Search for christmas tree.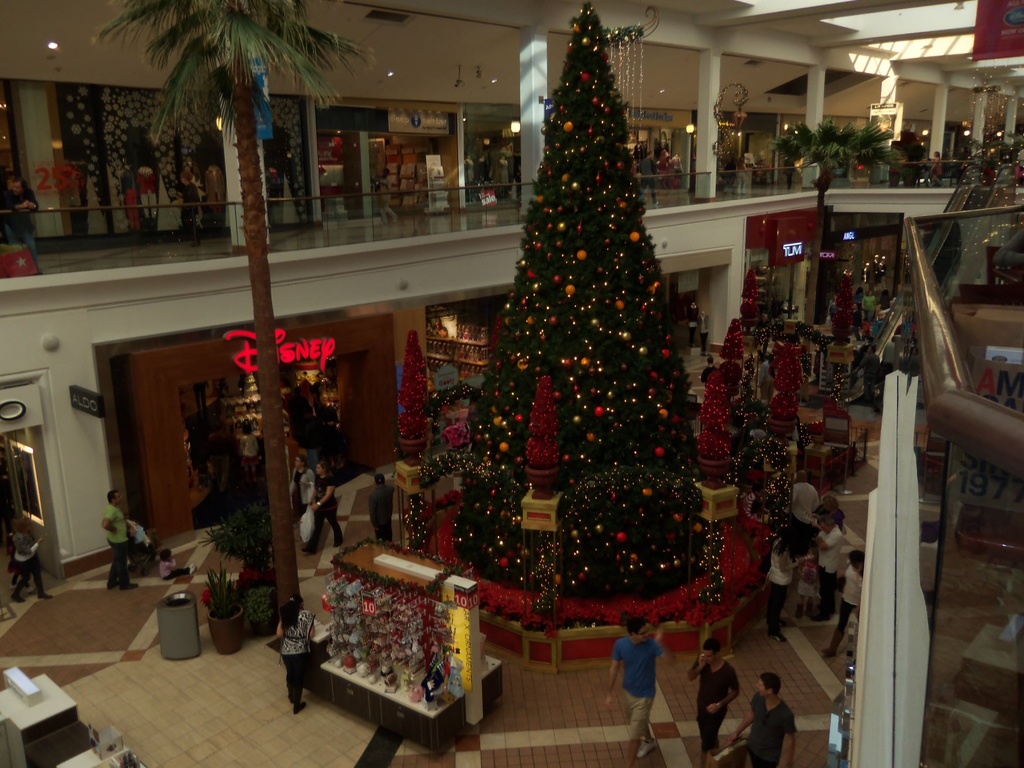
Found at (x1=397, y1=328, x2=434, y2=442).
